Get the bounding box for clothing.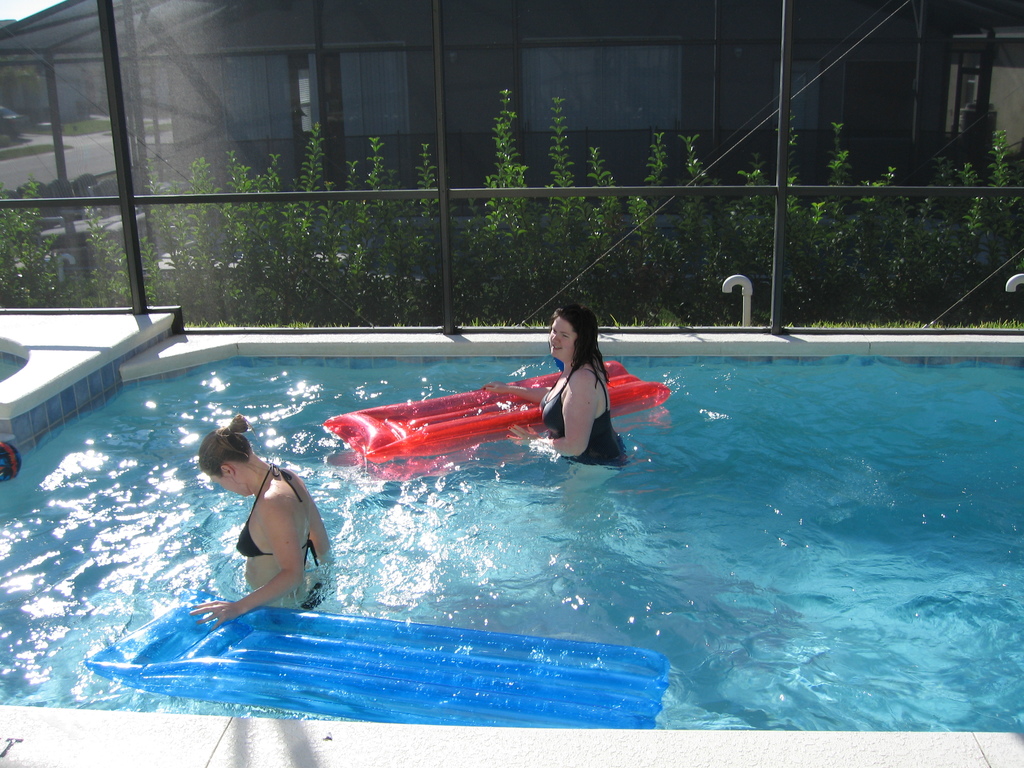
(541,358,625,465).
